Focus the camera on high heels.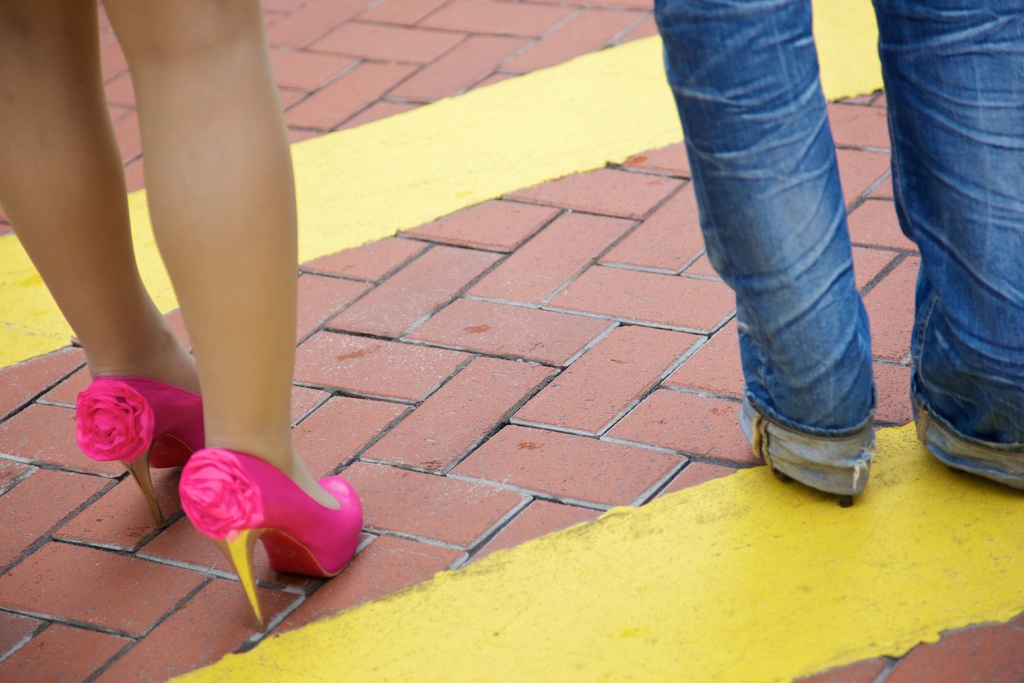
Focus region: [left=77, top=377, right=202, bottom=529].
